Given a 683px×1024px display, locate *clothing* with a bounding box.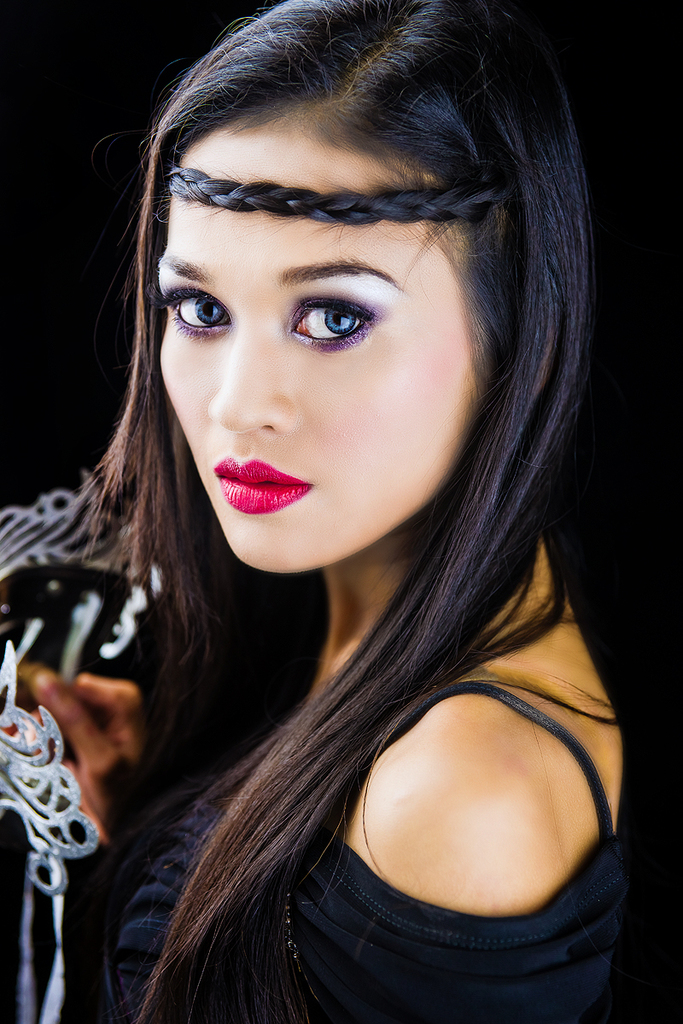
Located: rect(94, 684, 638, 1023).
